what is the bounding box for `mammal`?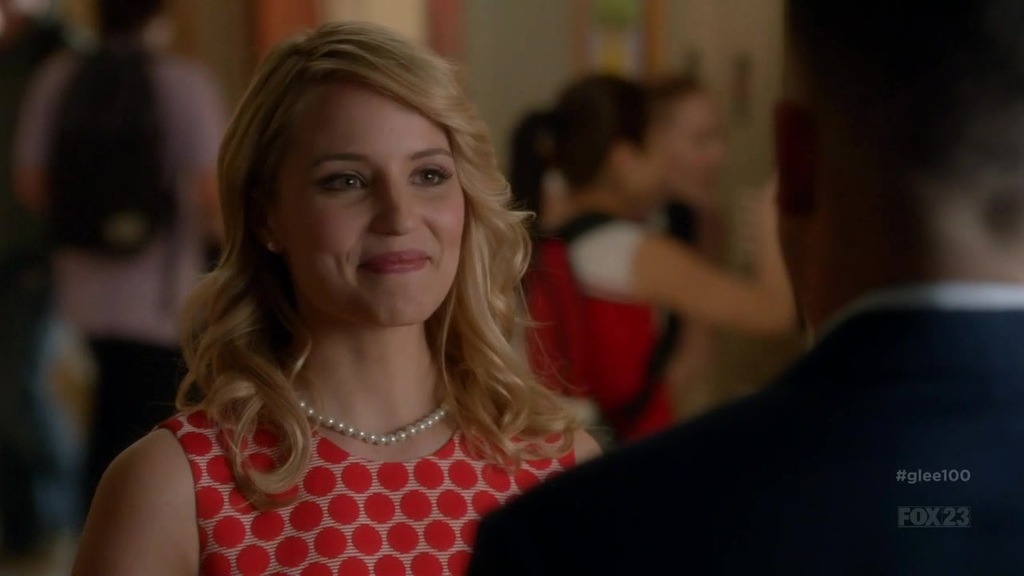
detection(638, 75, 728, 381).
